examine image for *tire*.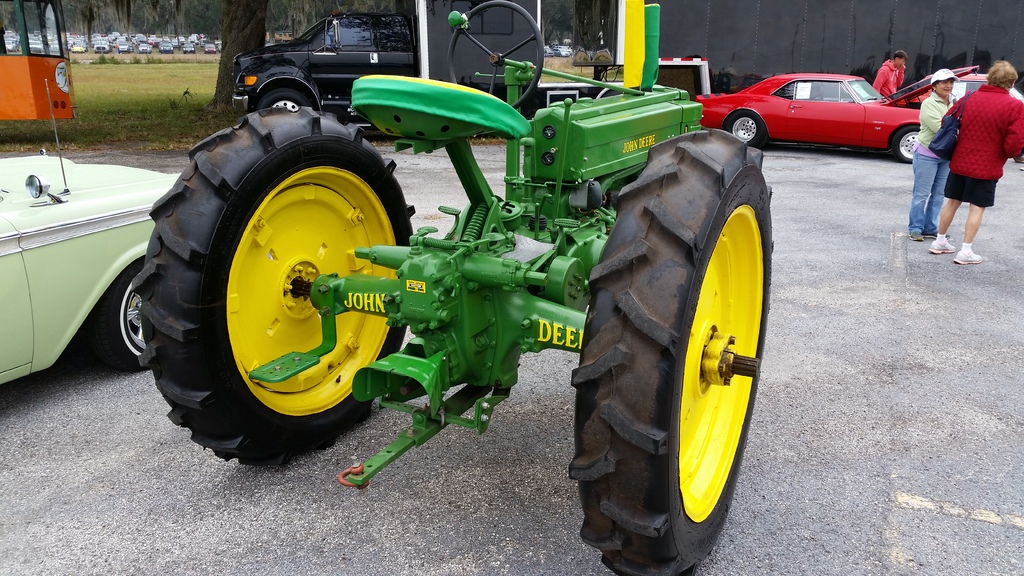
Examination result: (x1=724, y1=110, x2=762, y2=147).
